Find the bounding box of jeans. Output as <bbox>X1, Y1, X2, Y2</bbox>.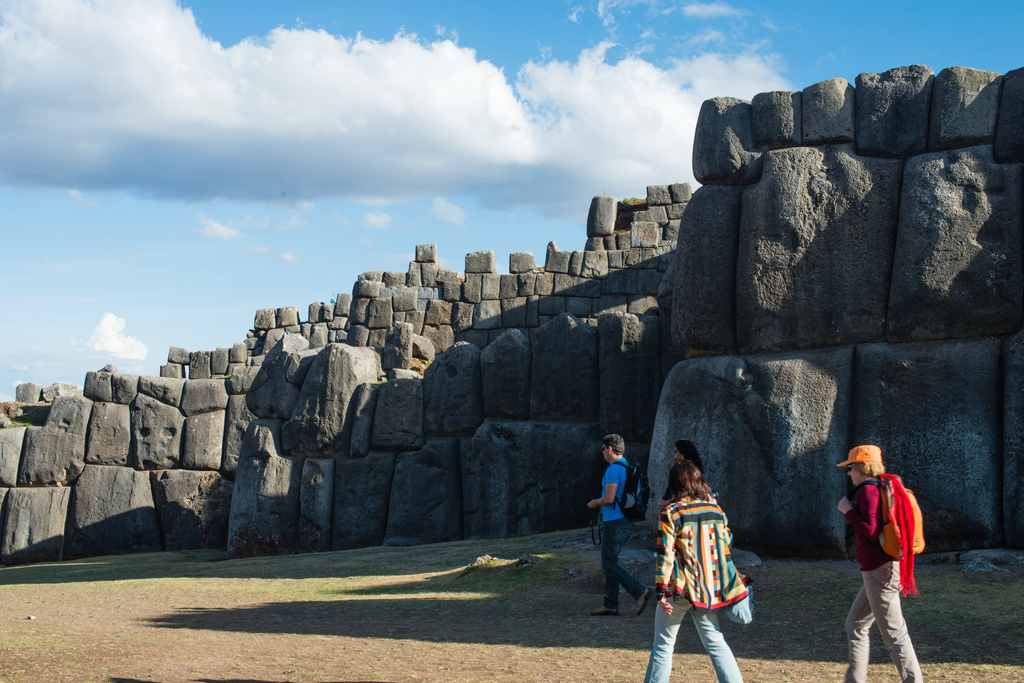
<bbox>601, 517, 643, 609</bbox>.
